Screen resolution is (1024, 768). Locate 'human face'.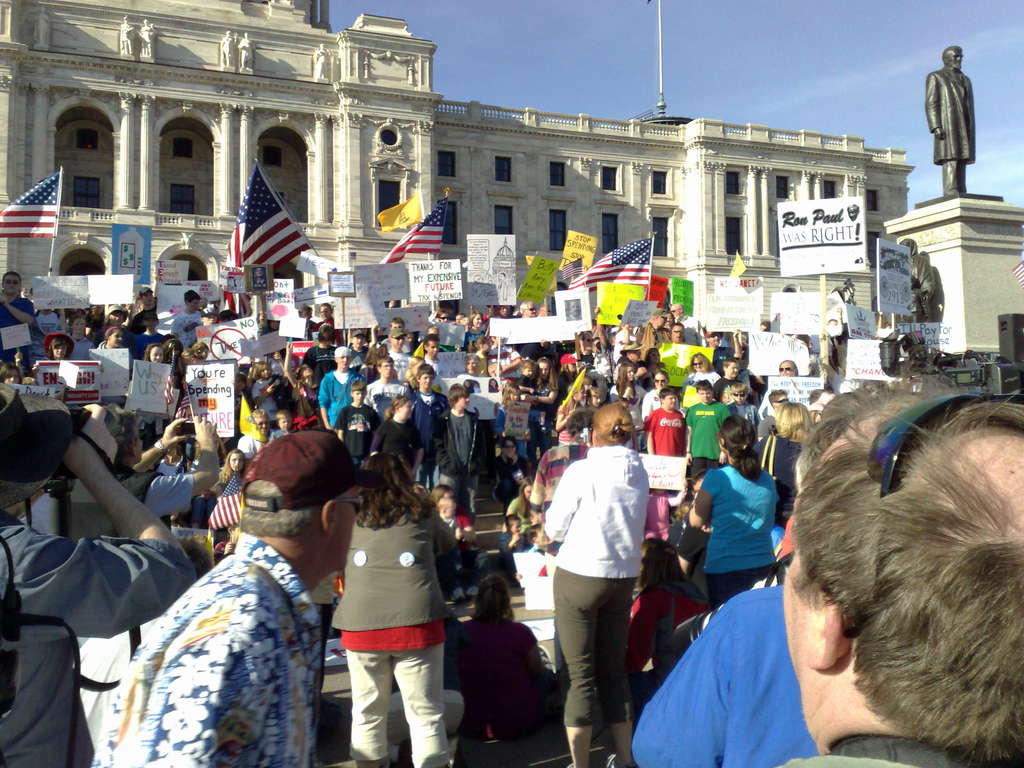
(x1=524, y1=487, x2=531, y2=499).
